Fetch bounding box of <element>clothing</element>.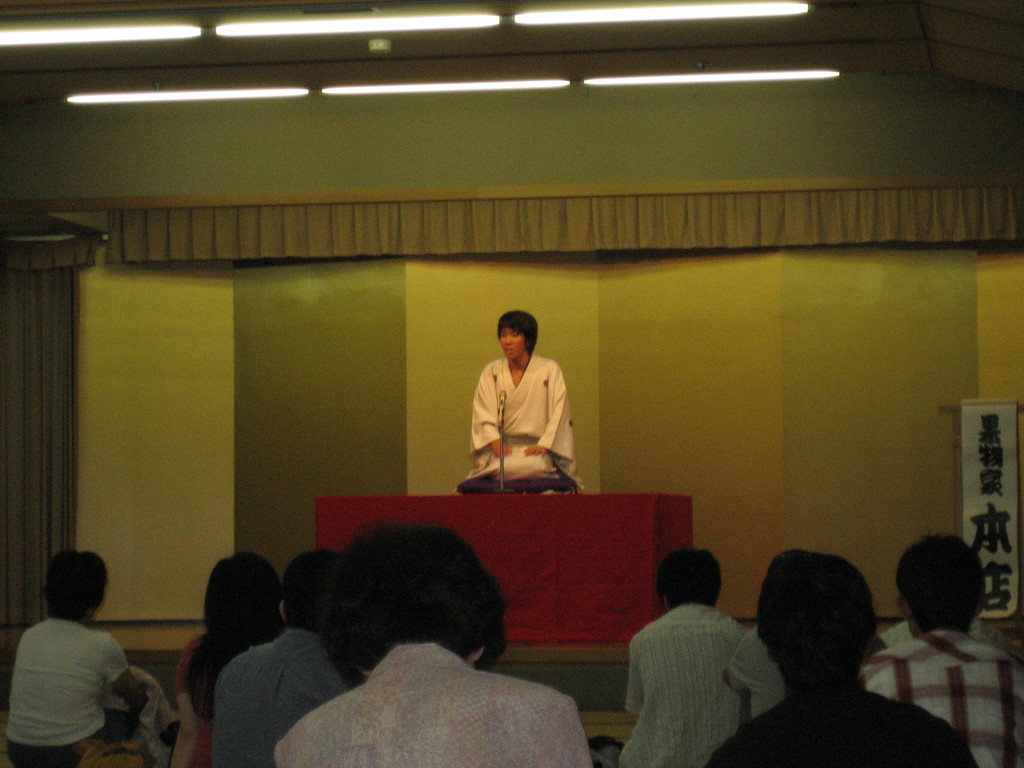
Bbox: (167,617,237,767).
